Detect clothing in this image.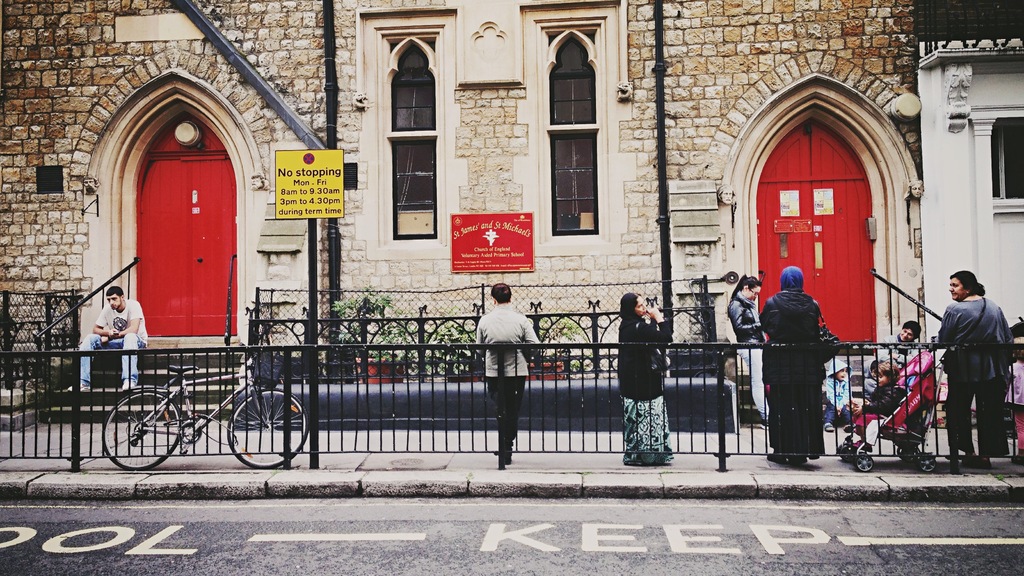
Detection: 726,289,769,415.
